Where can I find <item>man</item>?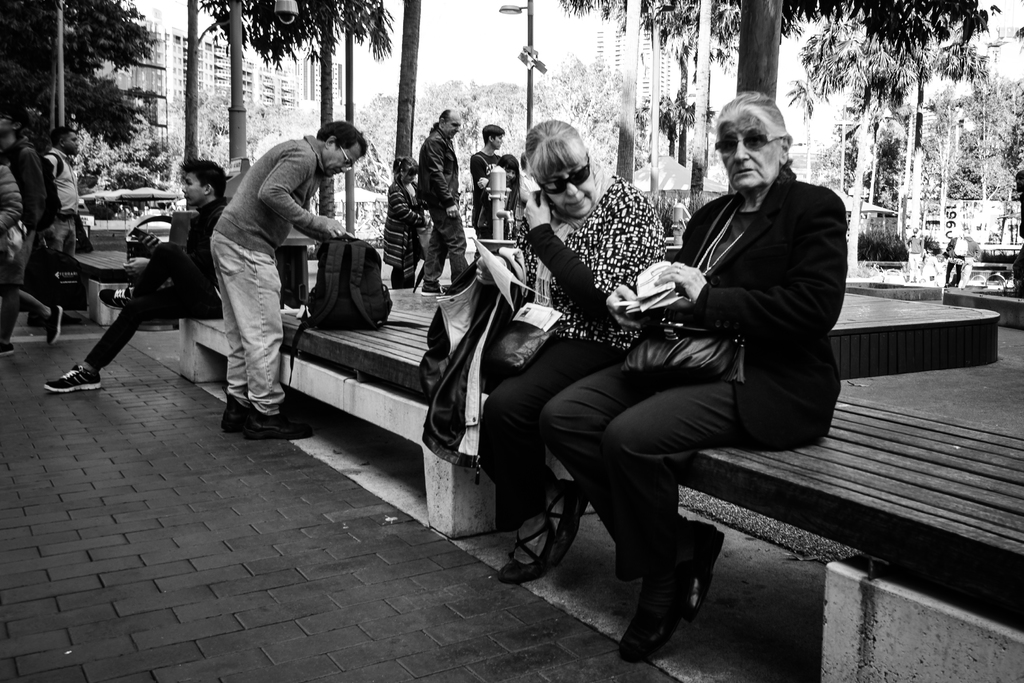
You can find it at {"left": 419, "top": 106, "right": 472, "bottom": 292}.
